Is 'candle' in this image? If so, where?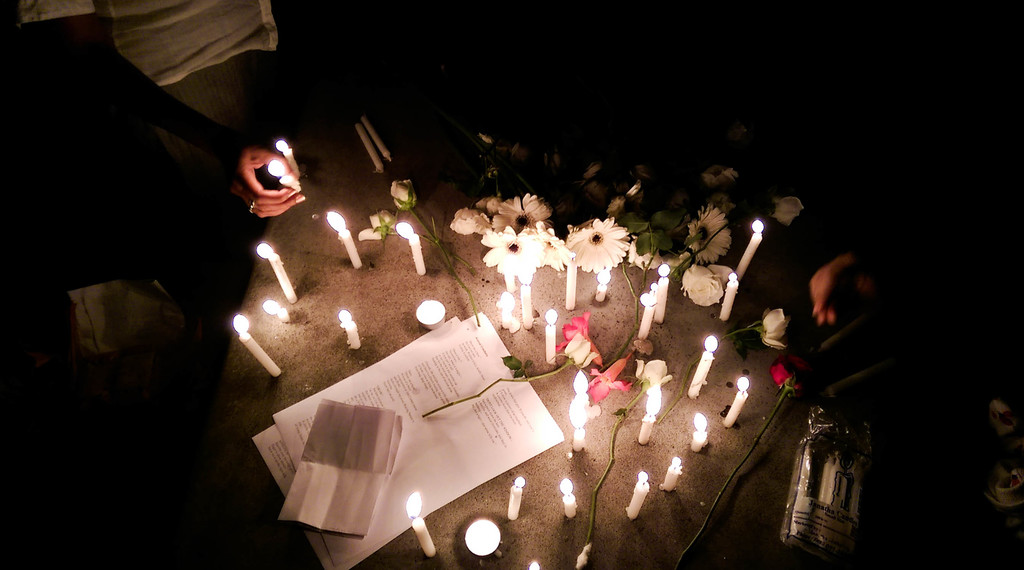
Yes, at x1=695 y1=415 x2=714 y2=452.
